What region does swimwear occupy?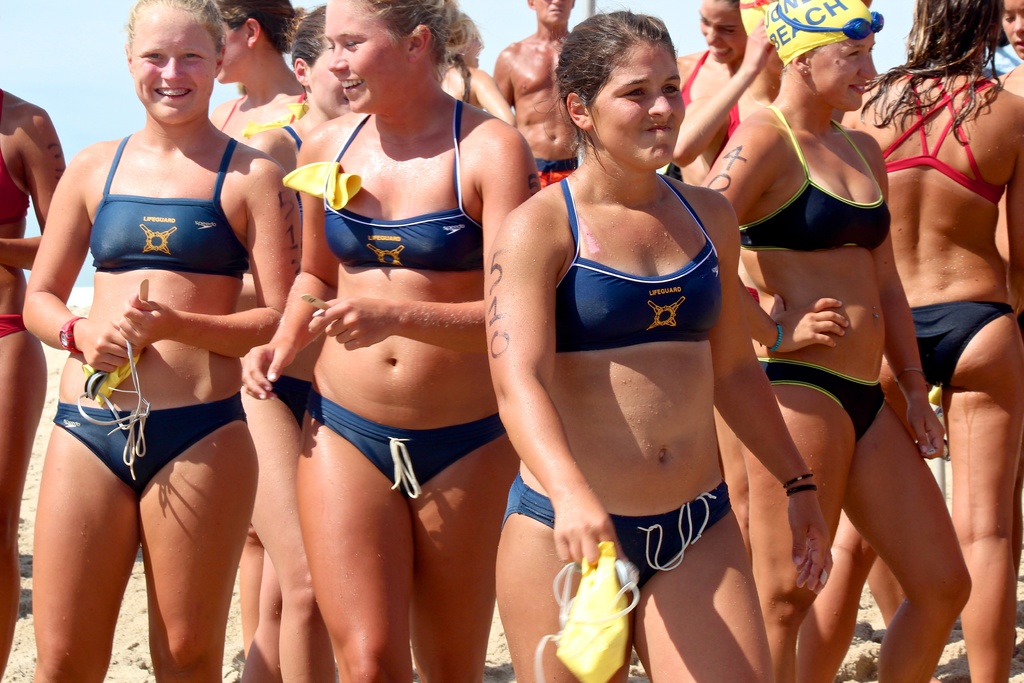
{"x1": 739, "y1": 104, "x2": 895, "y2": 248}.
